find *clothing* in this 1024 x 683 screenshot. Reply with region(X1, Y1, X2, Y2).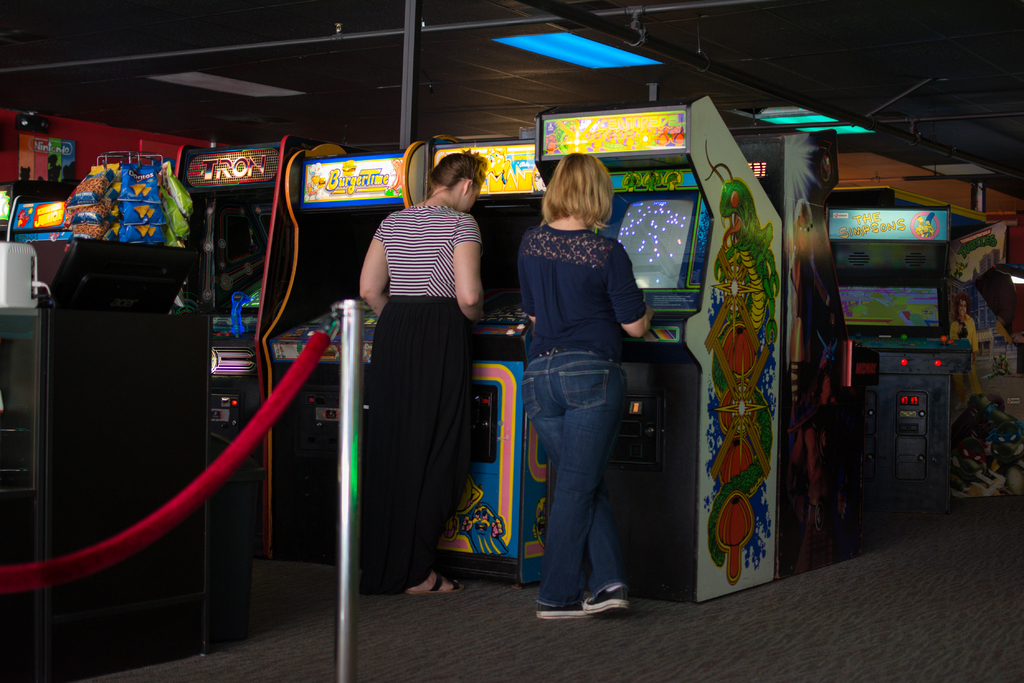
region(353, 165, 490, 574).
